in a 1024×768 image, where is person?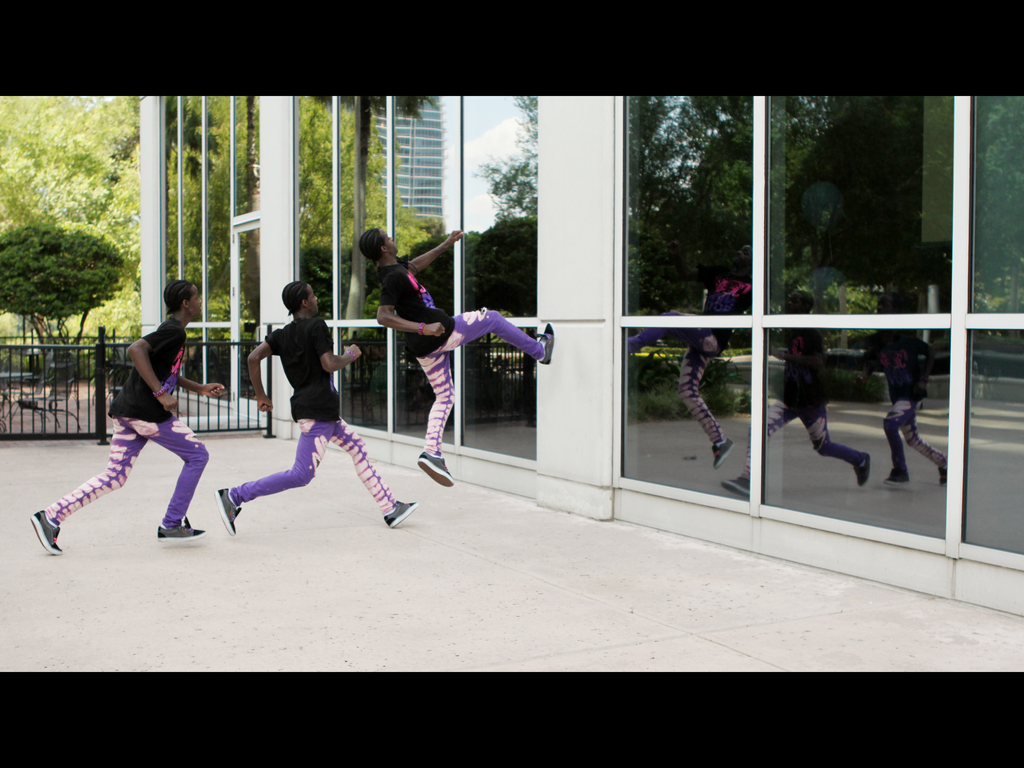
bbox=[28, 278, 228, 556].
